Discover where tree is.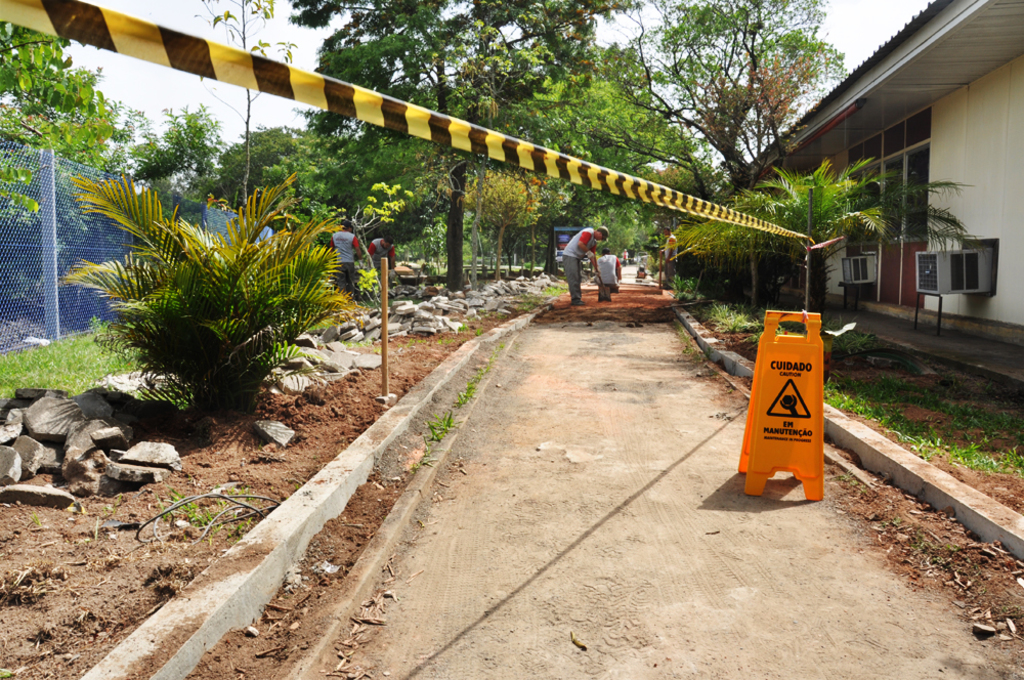
Discovered at x1=123, y1=101, x2=220, y2=181.
